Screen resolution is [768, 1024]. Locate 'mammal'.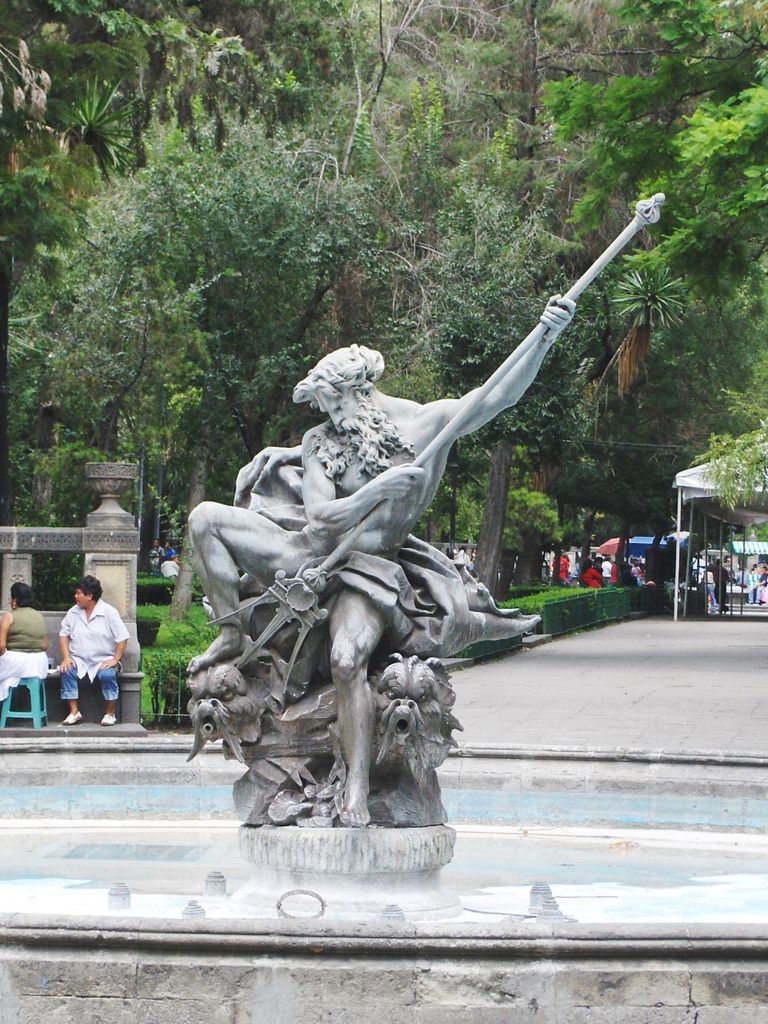
select_region(41, 576, 115, 741).
